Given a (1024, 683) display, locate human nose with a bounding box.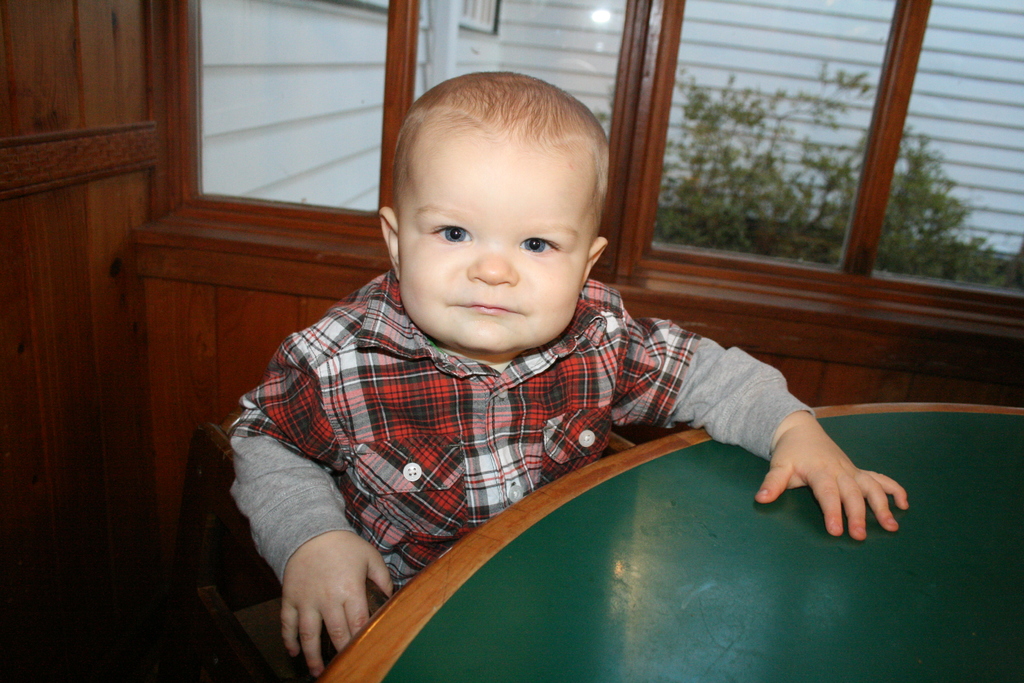
Located: 470/241/518/288.
